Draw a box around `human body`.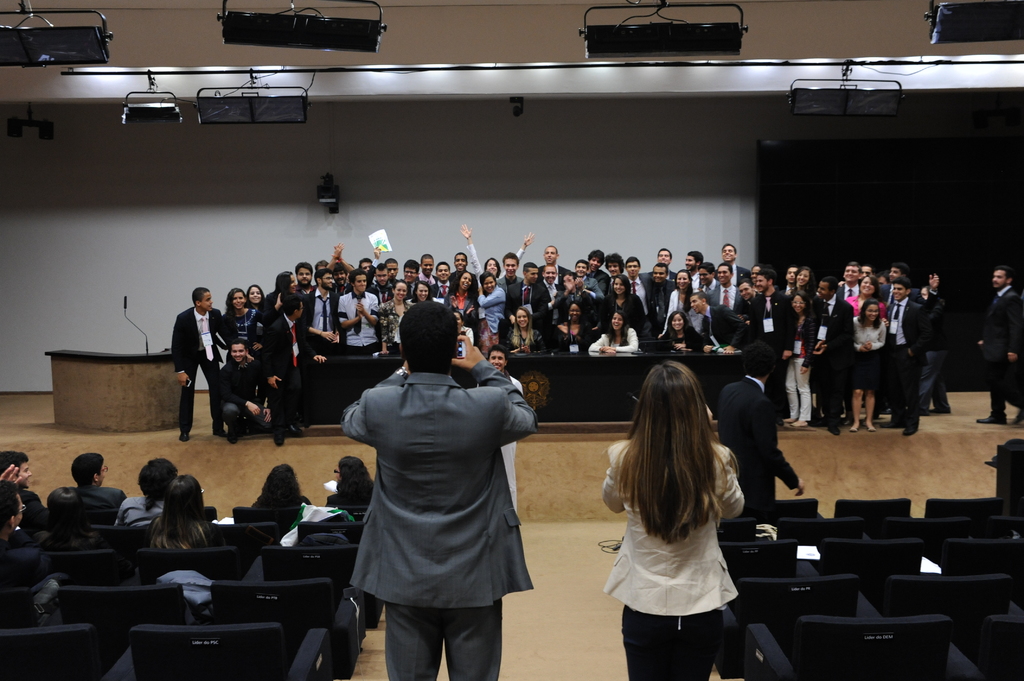
[116, 493, 170, 526].
